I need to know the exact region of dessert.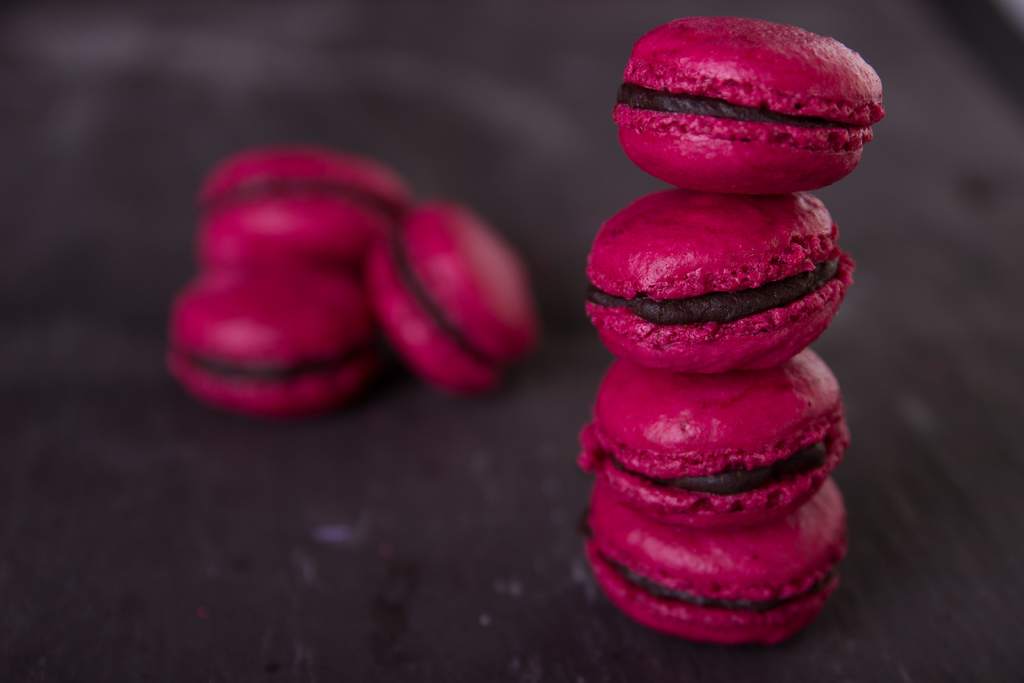
Region: <region>169, 261, 390, 411</region>.
